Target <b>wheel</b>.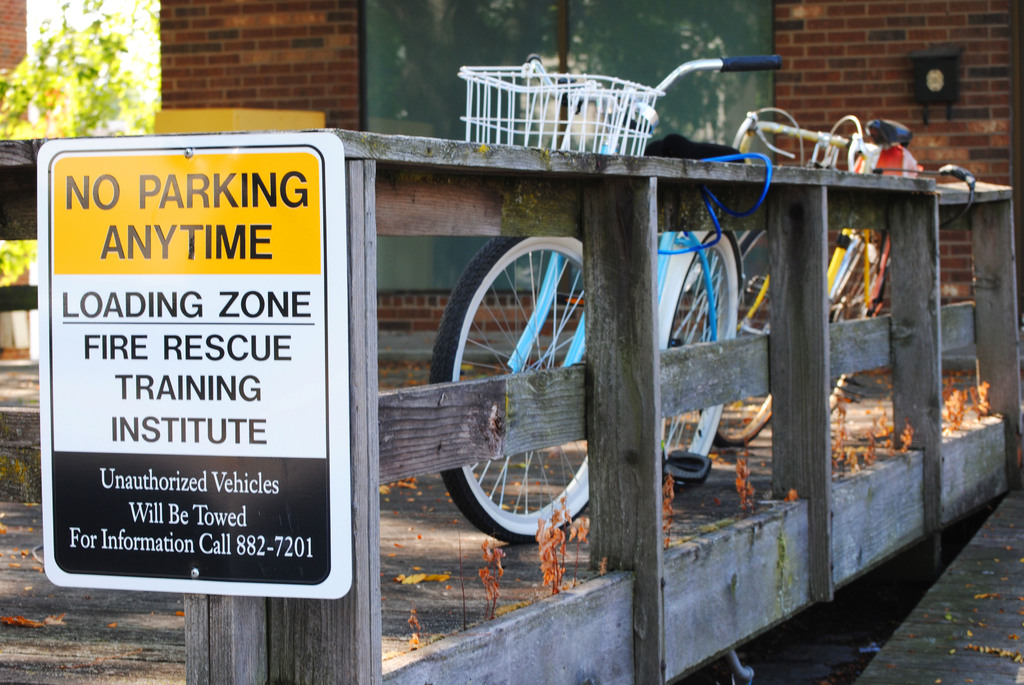
Target region: (x1=424, y1=214, x2=616, y2=539).
